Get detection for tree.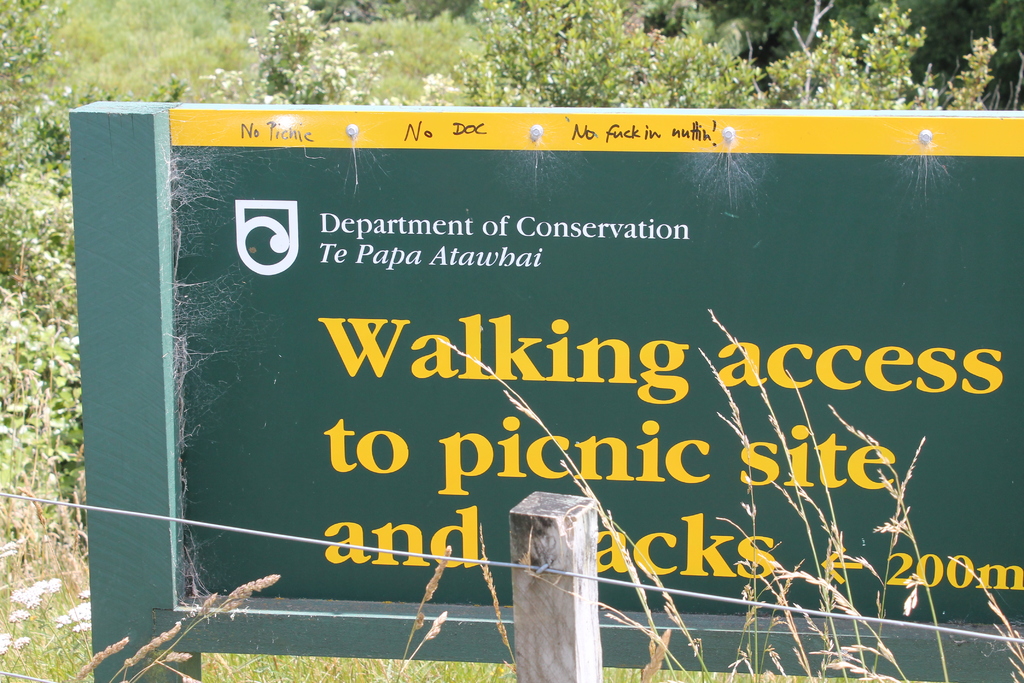
Detection: bbox=[439, 0, 776, 110].
